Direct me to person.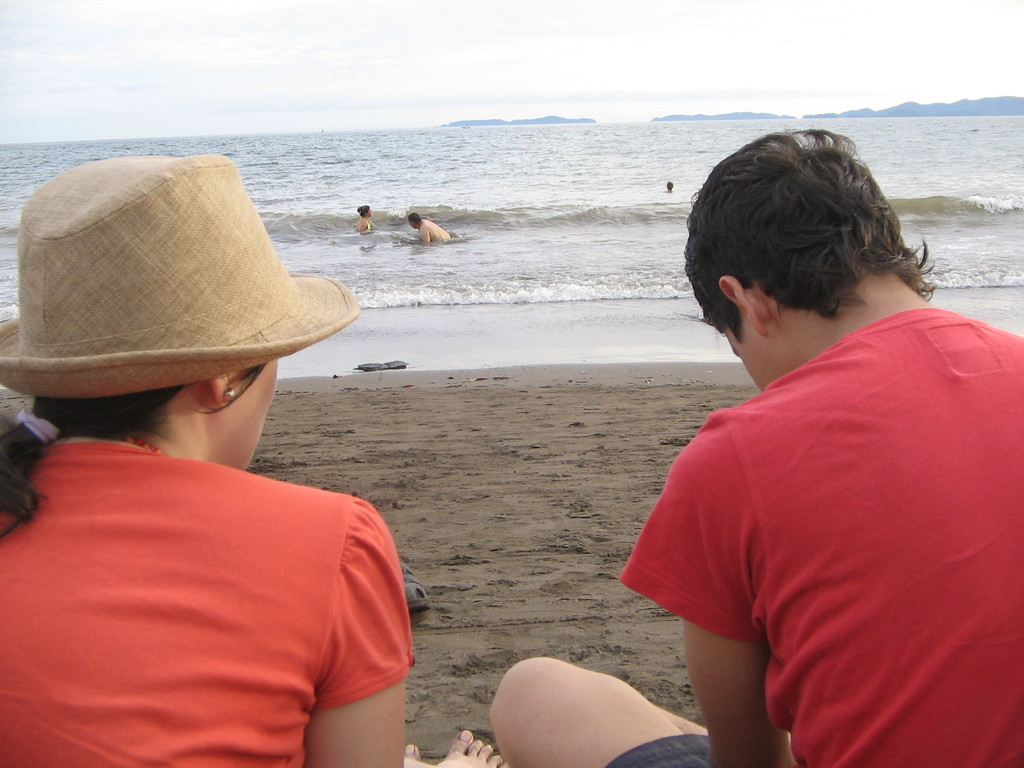
Direction: <bbox>488, 130, 1021, 767</bbox>.
